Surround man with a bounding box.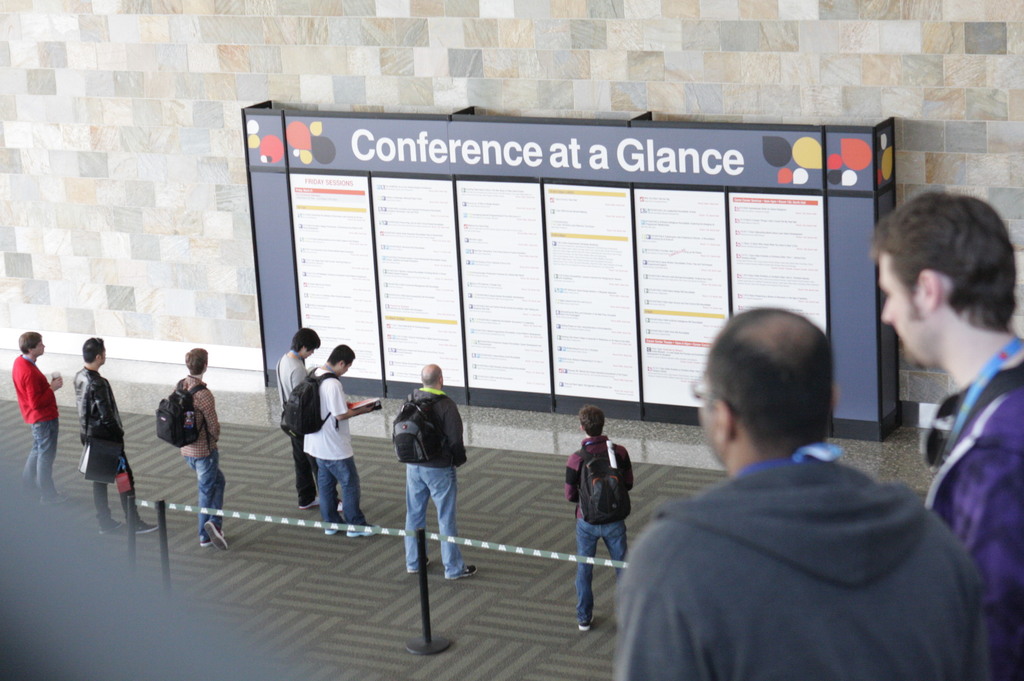
bbox(396, 358, 488, 579).
